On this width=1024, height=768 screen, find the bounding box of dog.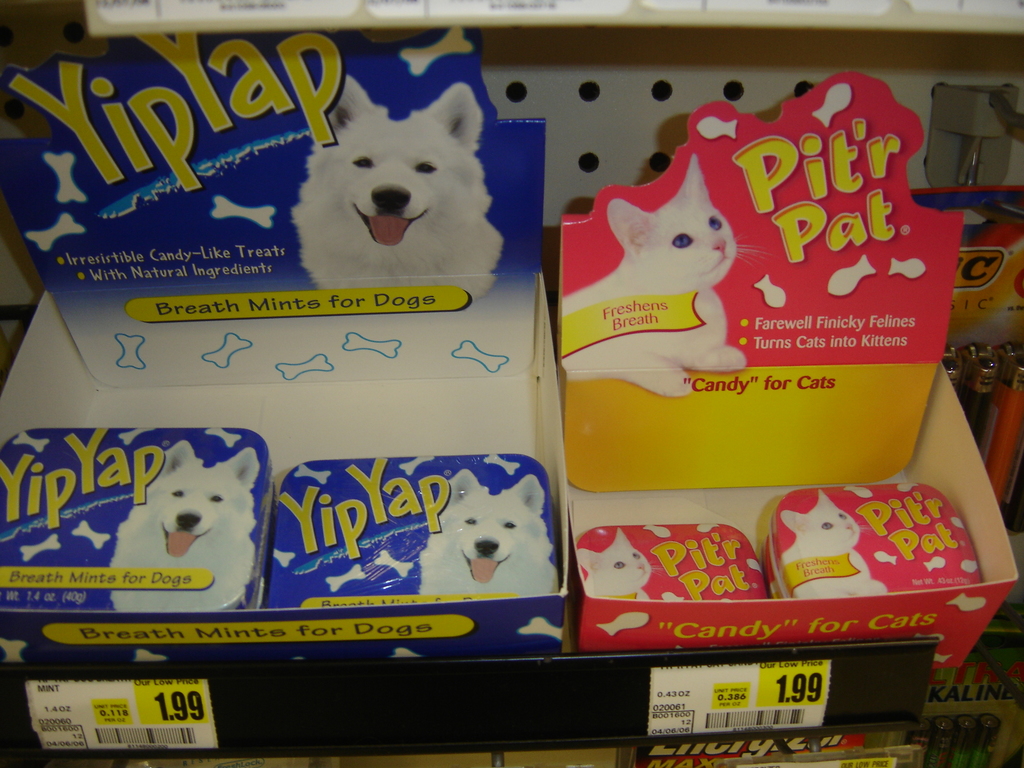
Bounding box: {"x1": 426, "y1": 470, "x2": 561, "y2": 600}.
